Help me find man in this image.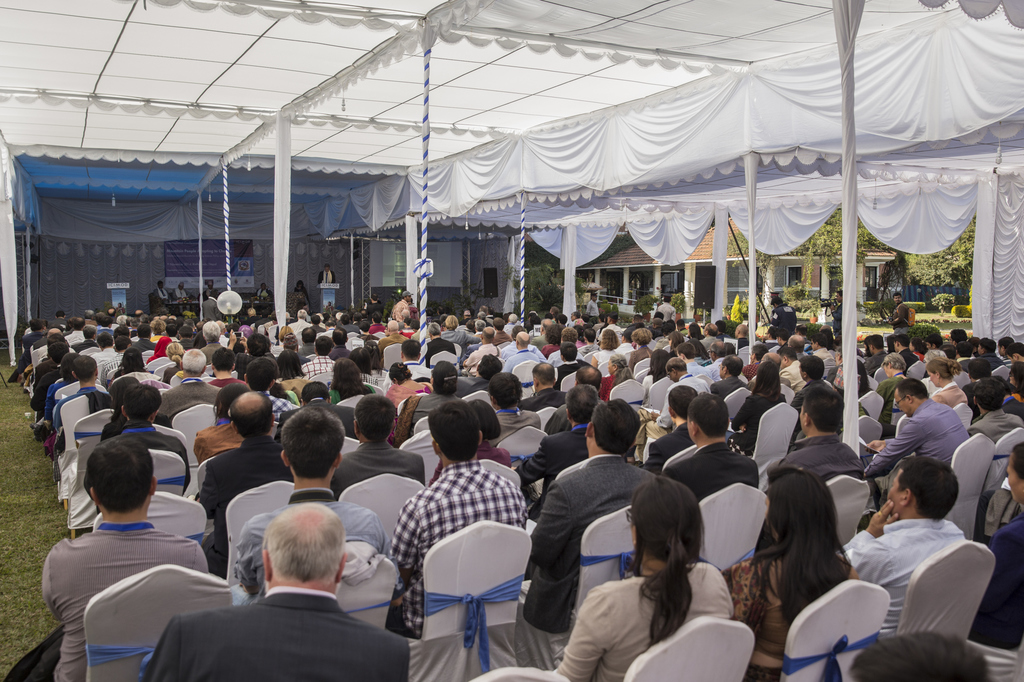
Found it: Rect(412, 318, 420, 340).
